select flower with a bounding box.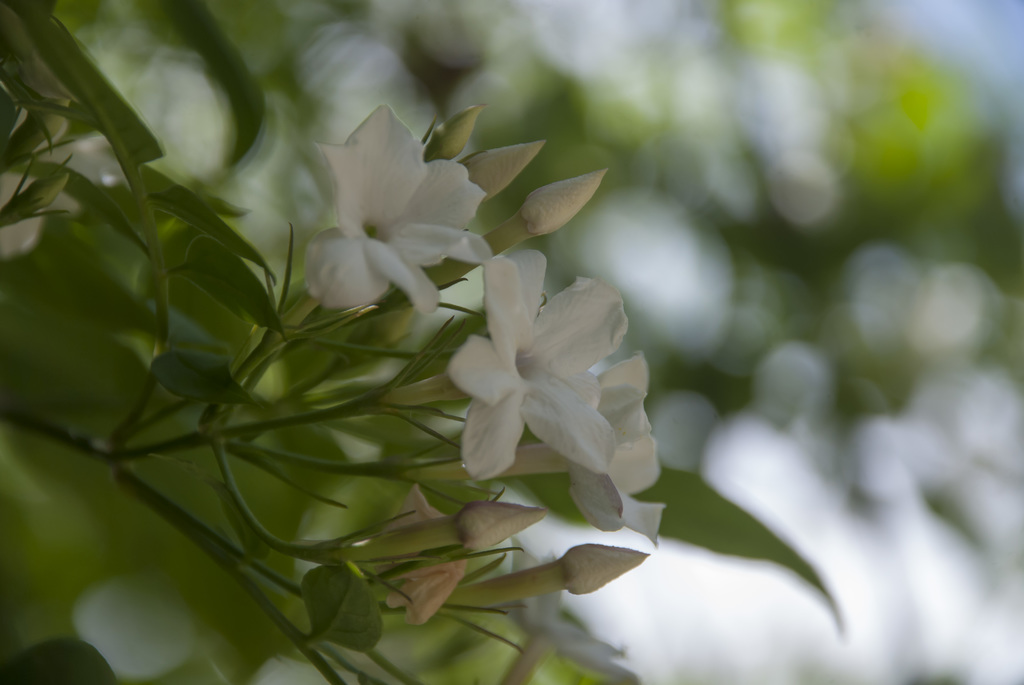
crop(283, 98, 518, 333).
